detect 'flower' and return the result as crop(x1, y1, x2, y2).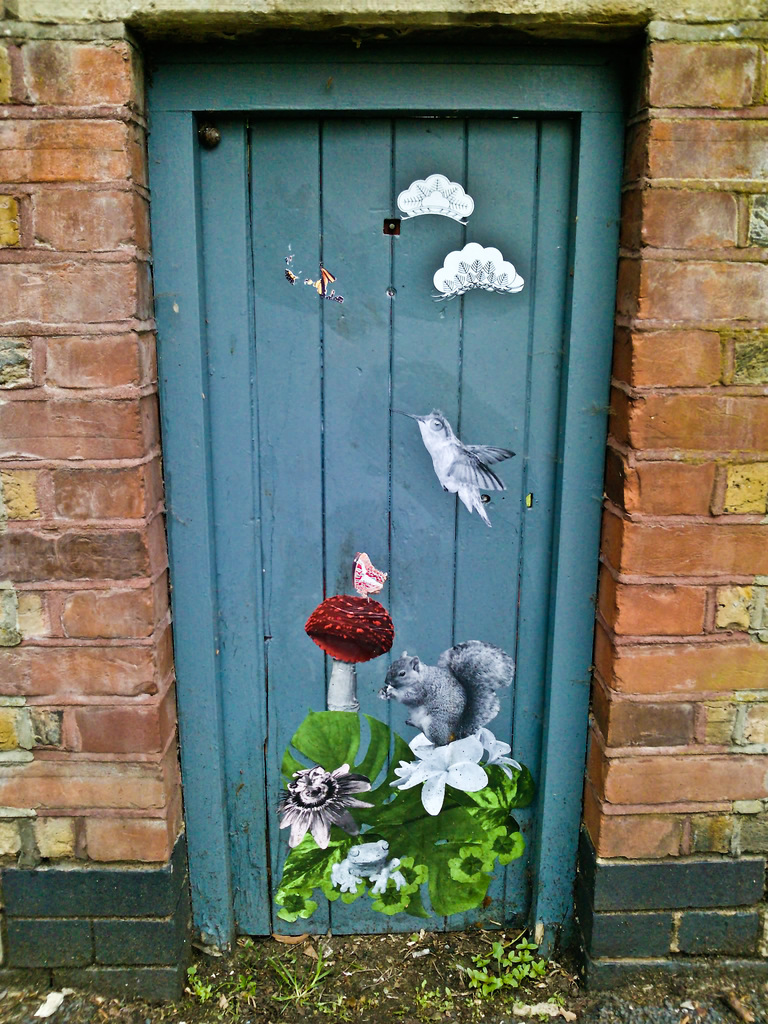
crop(375, 877, 410, 914).
